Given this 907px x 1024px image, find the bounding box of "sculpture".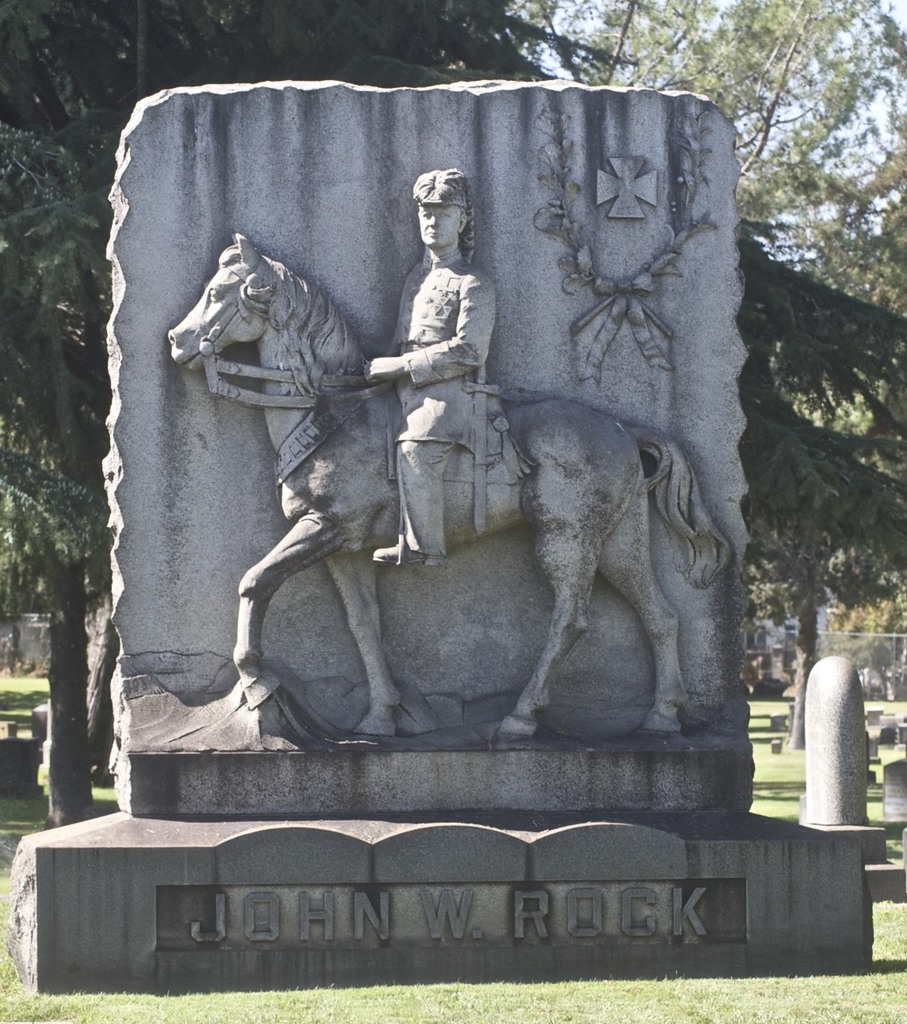
left=117, top=89, right=759, bottom=832.
